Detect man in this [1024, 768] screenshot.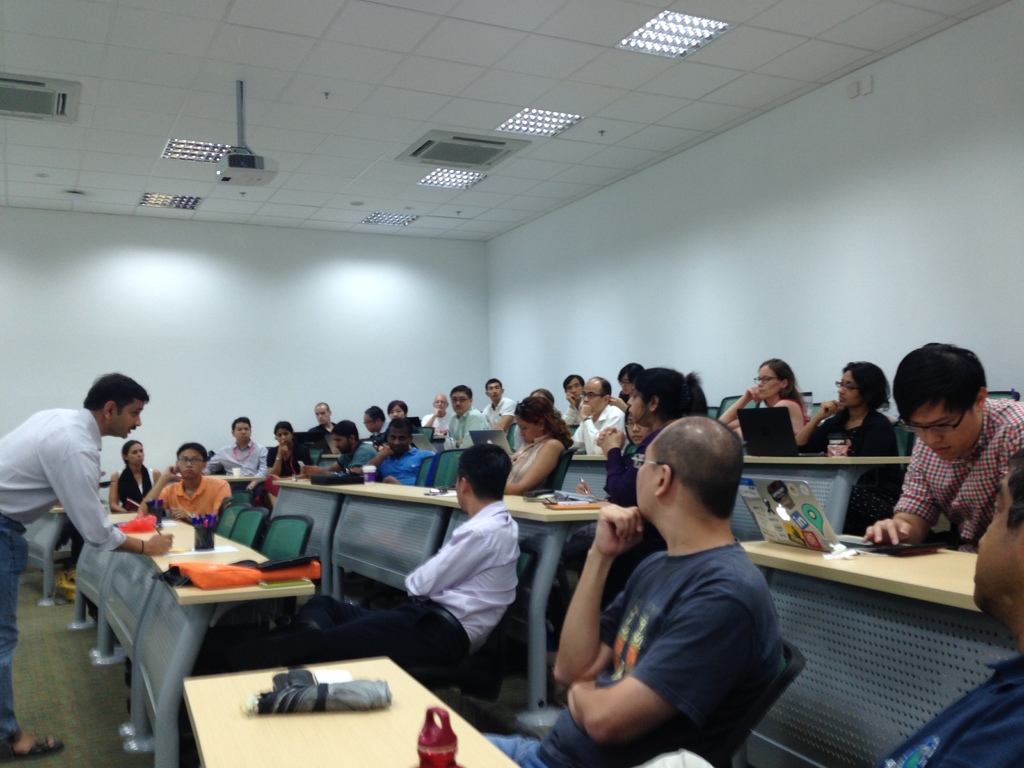
Detection: locate(202, 419, 268, 493).
